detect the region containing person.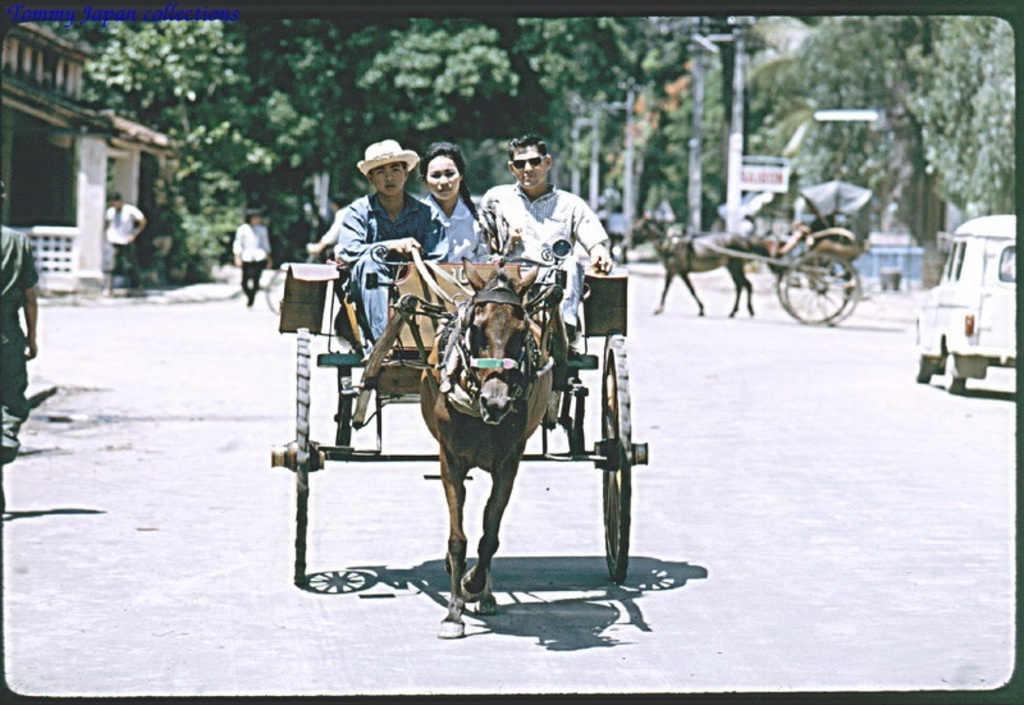
[228,207,265,306].
